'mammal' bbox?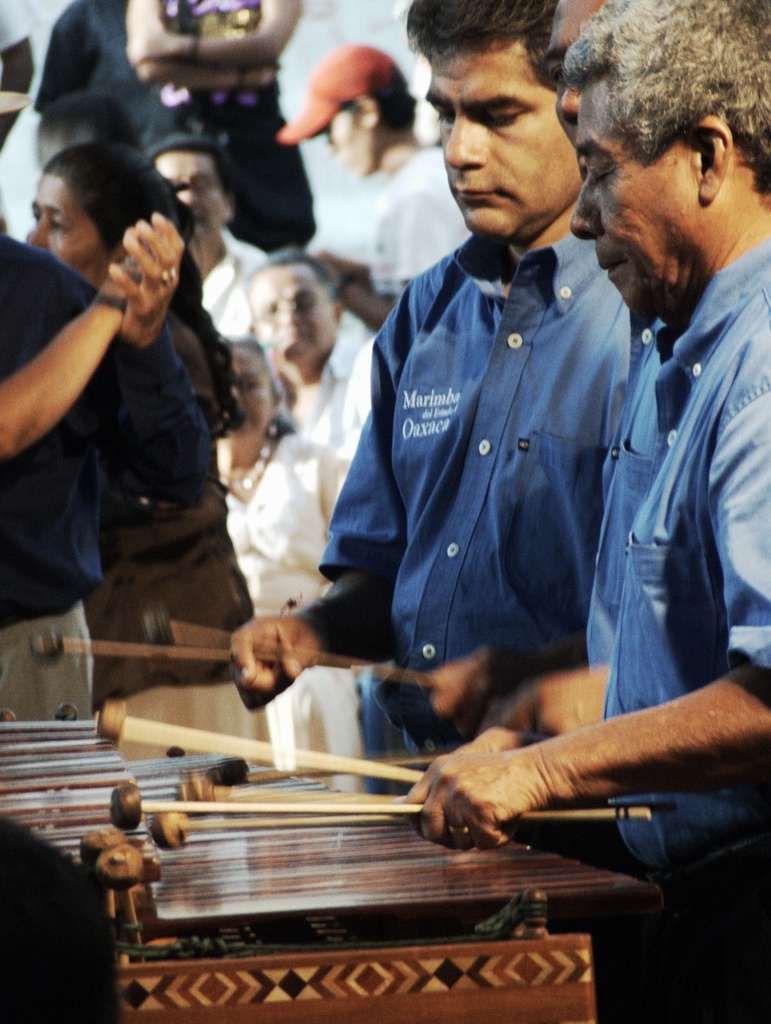
(244, 241, 371, 469)
